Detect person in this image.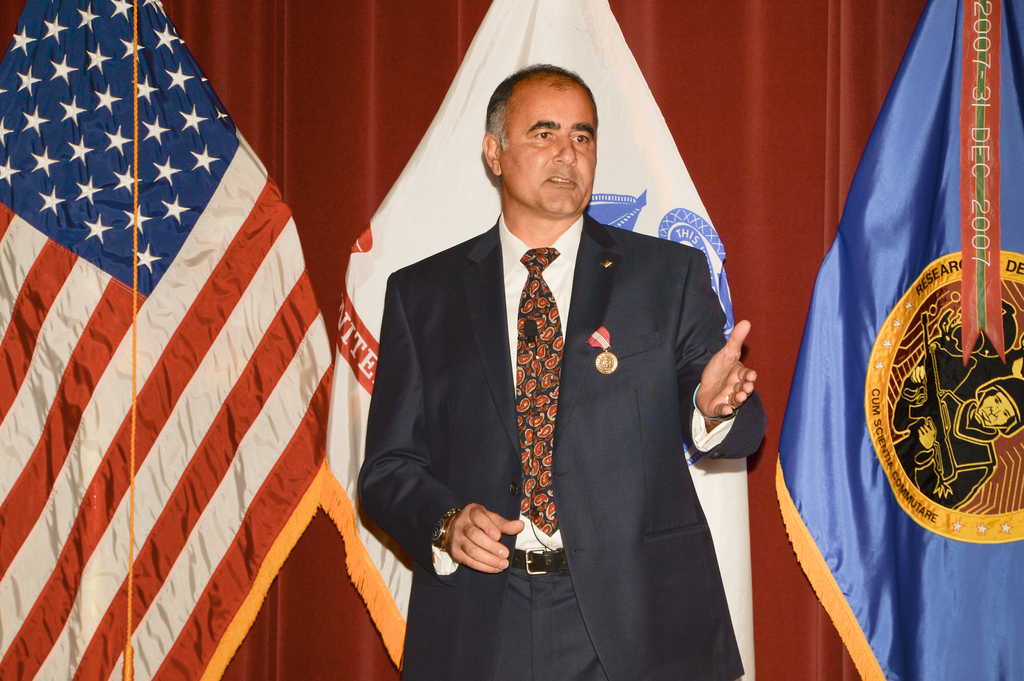
Detection: x1=887, y1=358, x2=1023, y2=510.
